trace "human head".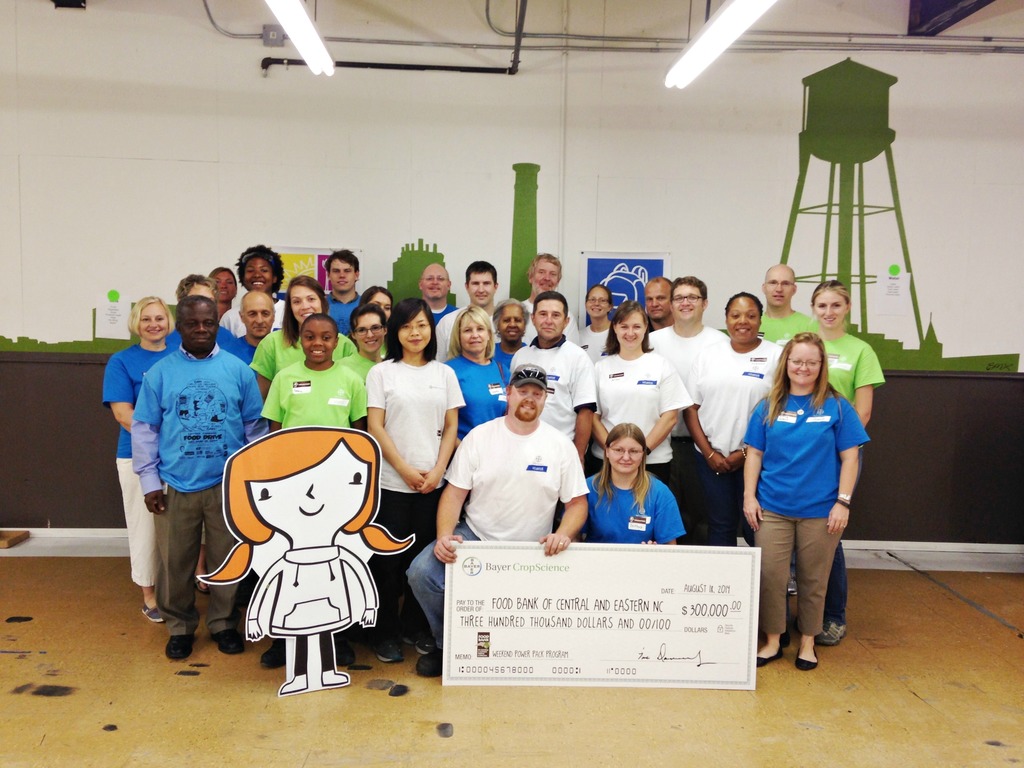
Traced to [x1=532, y1=291, x2=571, y2=341].
